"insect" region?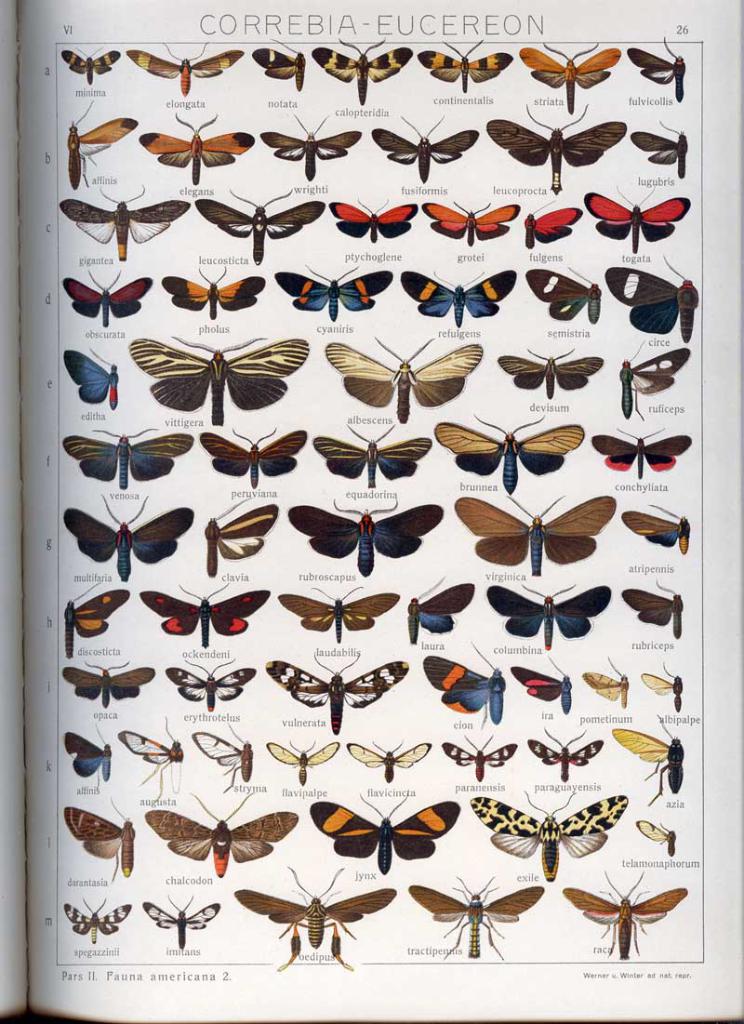
bbox=(400, 268, 518, 326)
